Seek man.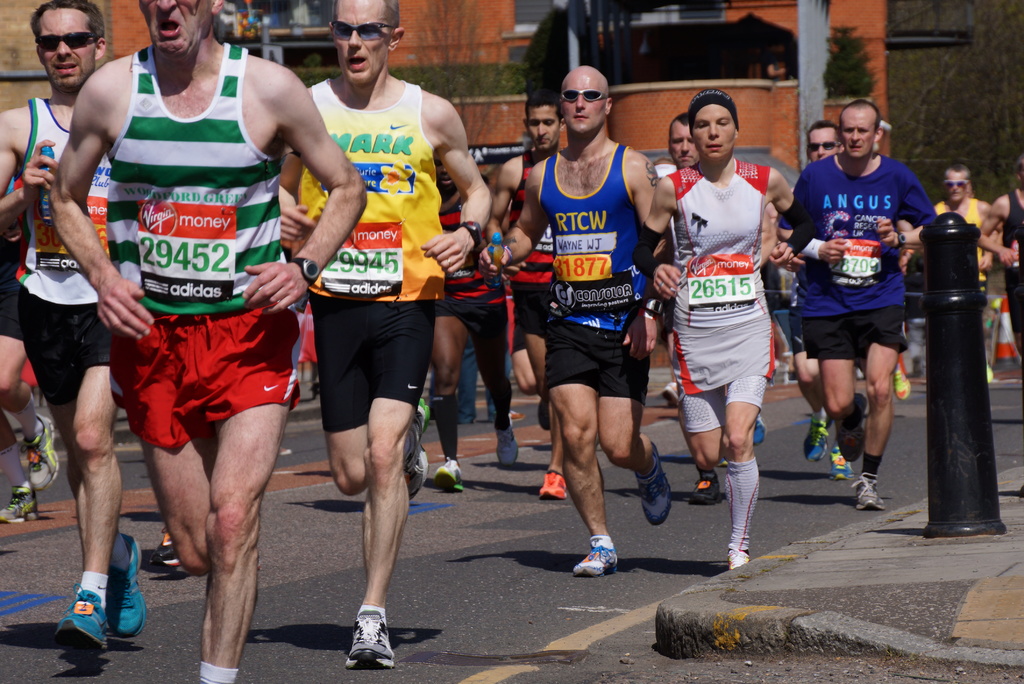
{"left": 430, "top": 158, "right": 518, "bottom": 489}.
